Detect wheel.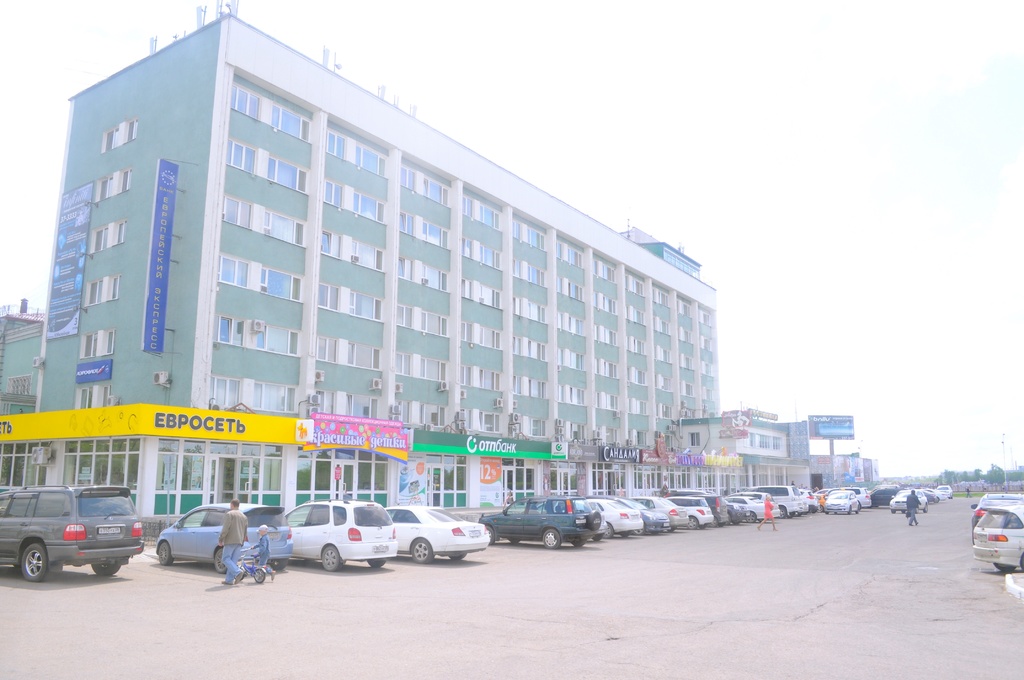
Detected at 22/542/49/581.
